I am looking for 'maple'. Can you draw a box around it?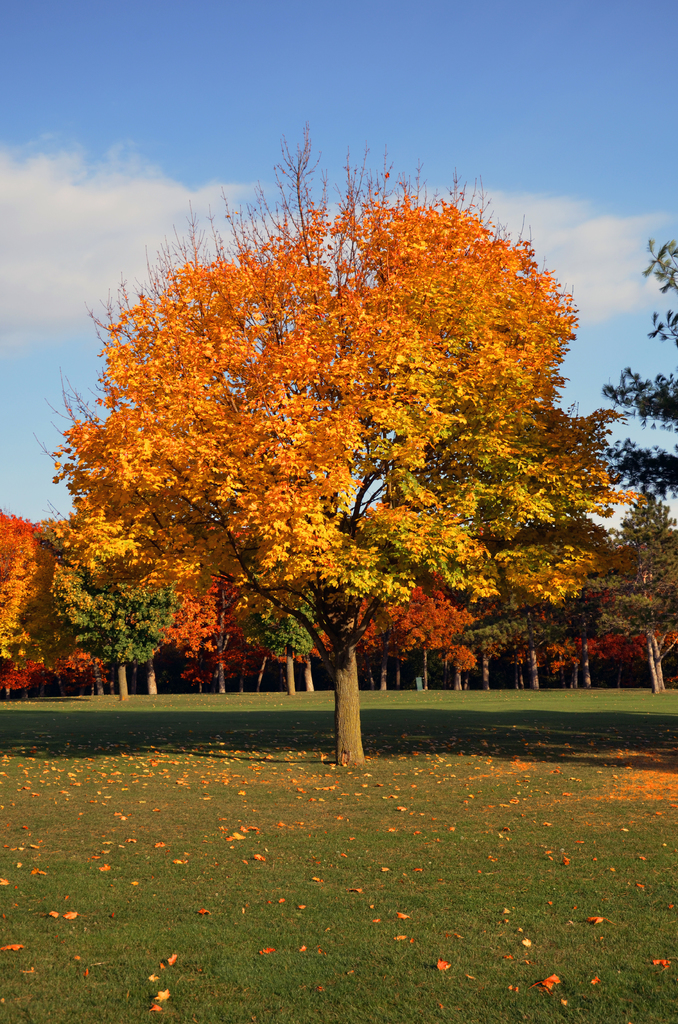
Sure, the bounding box is 28, 94, 650, 767.
